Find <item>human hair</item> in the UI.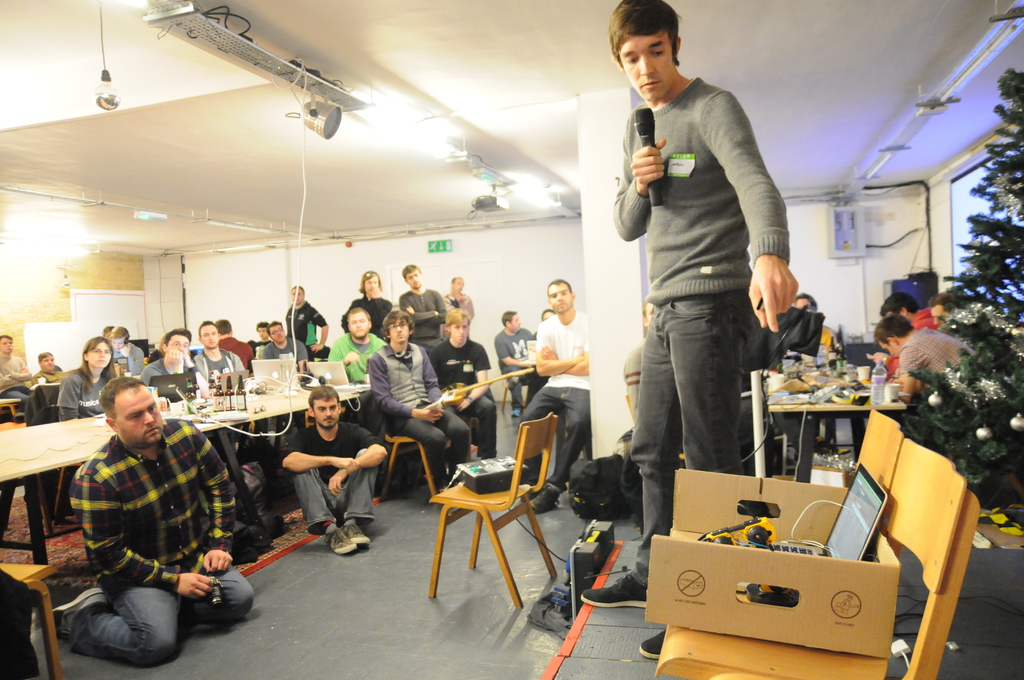
UI element at BBox(503, 310, 517, 321).
